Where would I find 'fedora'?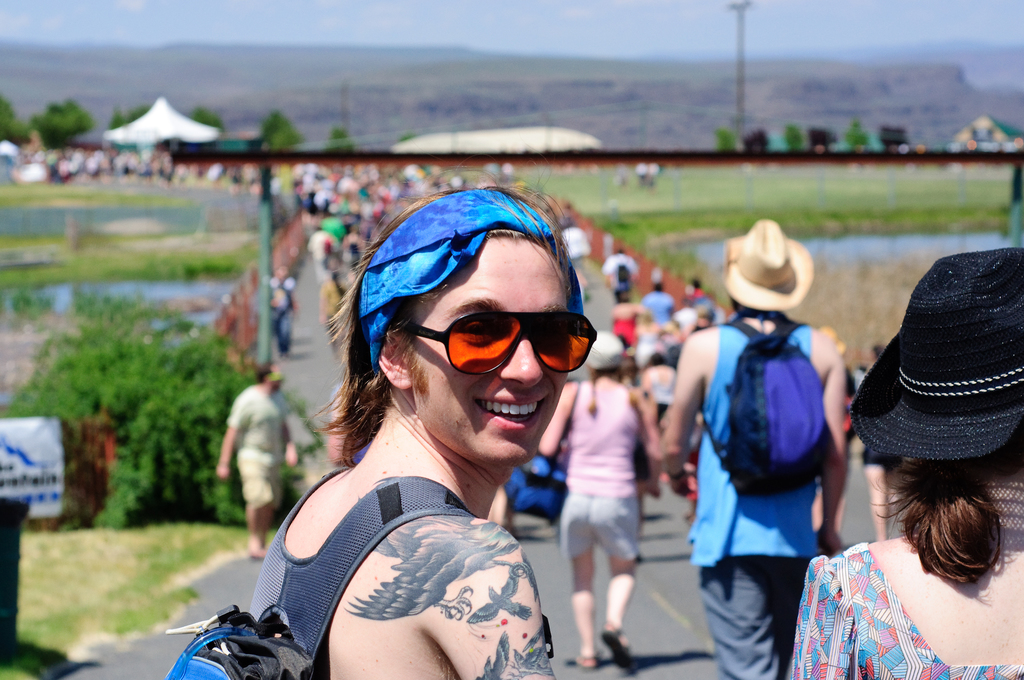
At 723,216,810,309.
